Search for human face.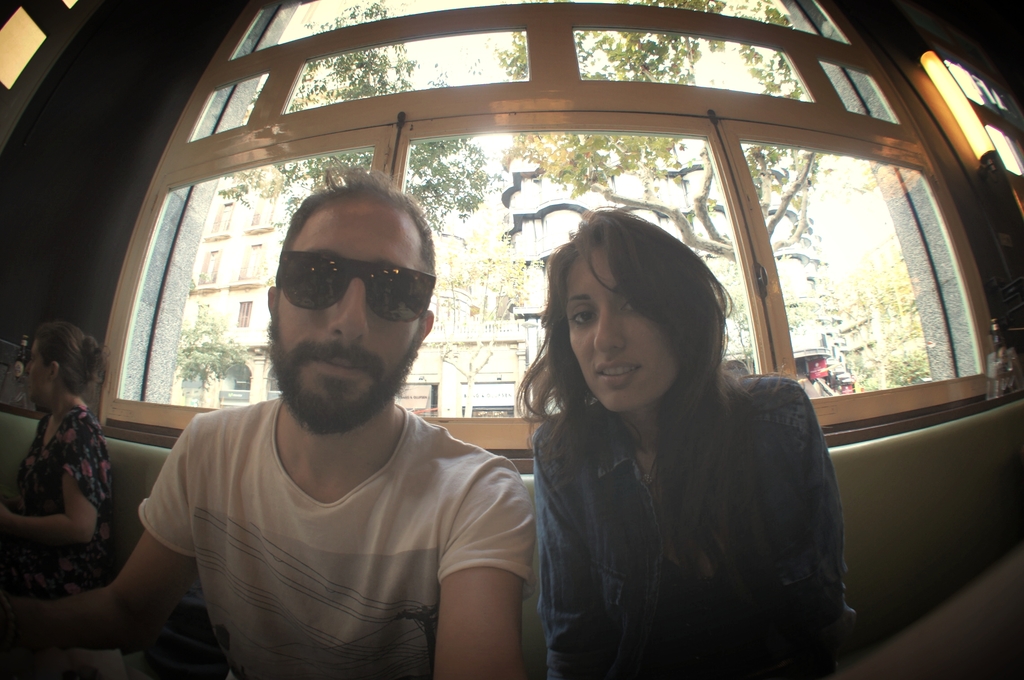
Found at {"left": 563, "top": 239, "right": 676, "bottom": 413}.
